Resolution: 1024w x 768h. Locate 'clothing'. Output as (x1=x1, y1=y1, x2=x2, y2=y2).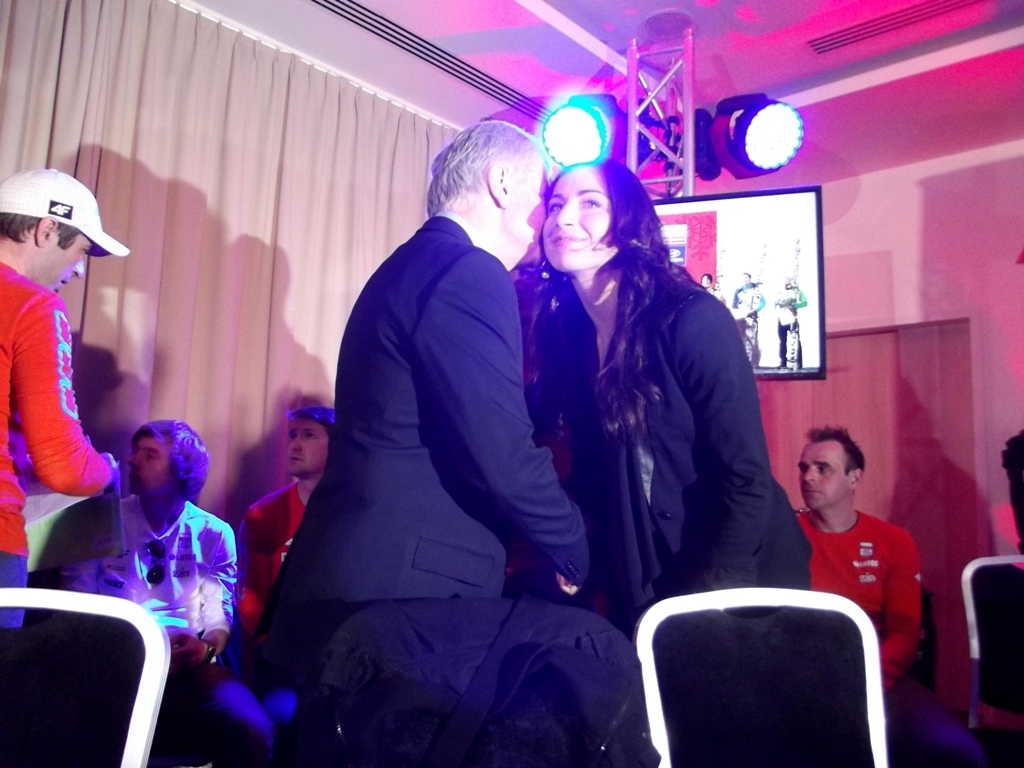
(x1=228, y1=479, x2=309, y2=673).
